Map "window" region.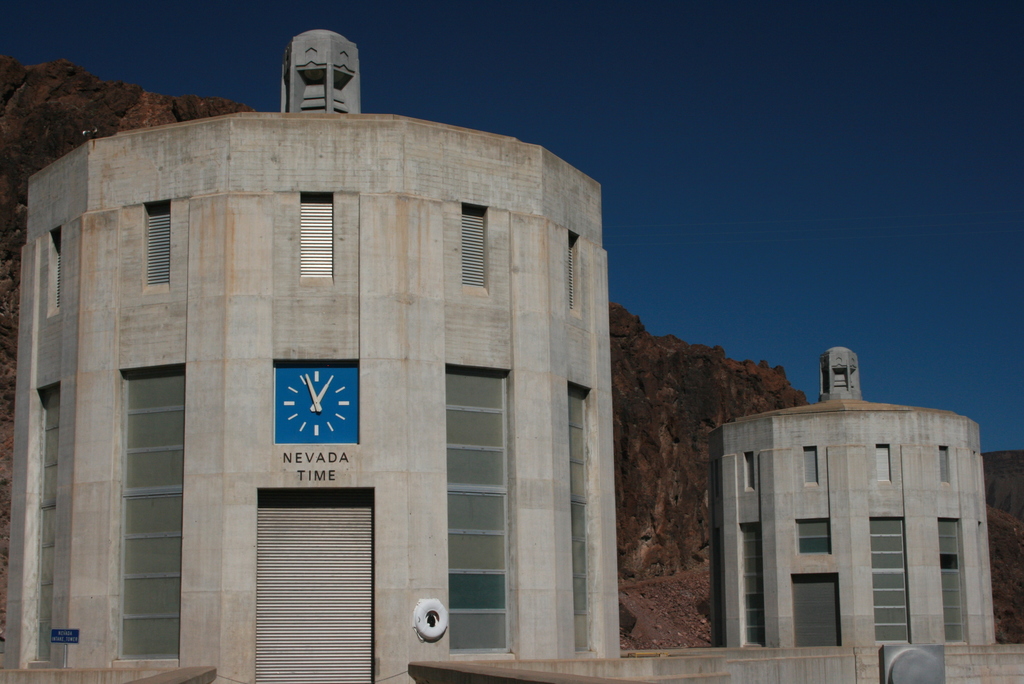
Mapped to x1=737, y1=523, x2=761, y2=654.
